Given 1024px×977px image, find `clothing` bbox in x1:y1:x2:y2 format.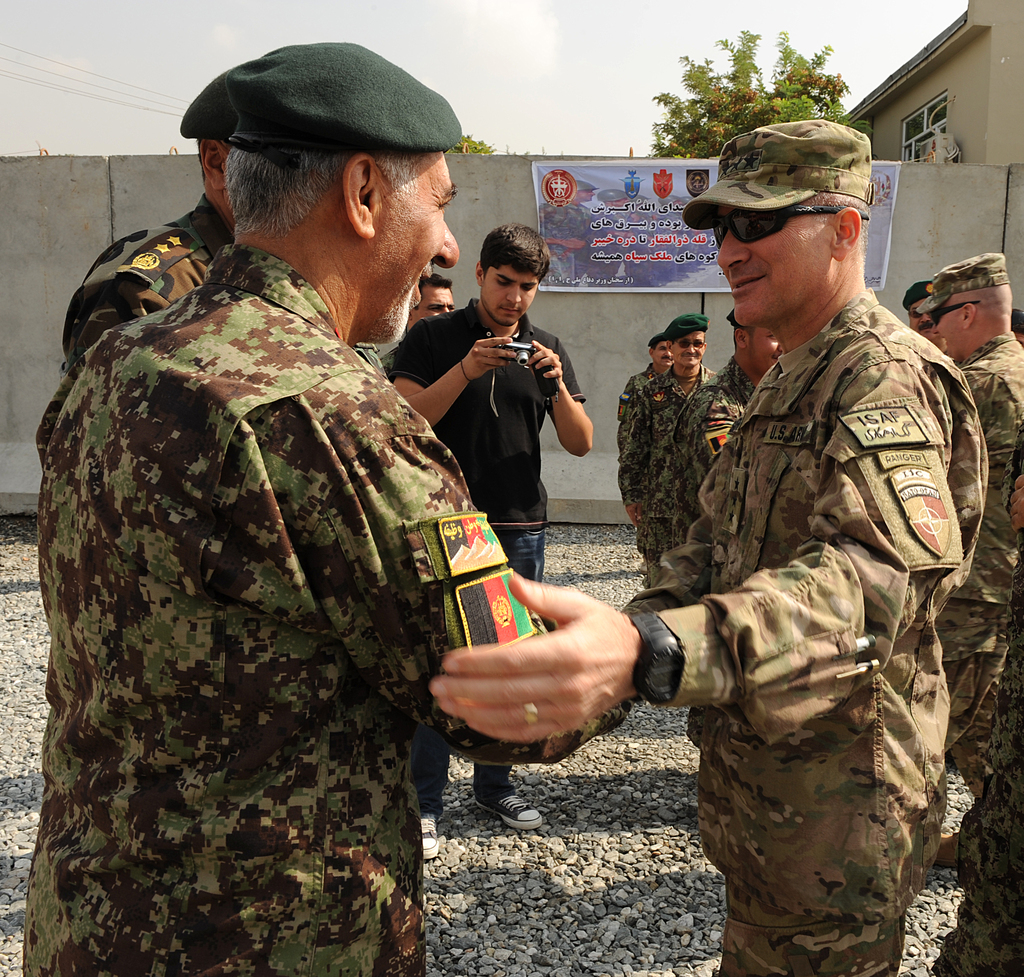
38:158:553:976.
